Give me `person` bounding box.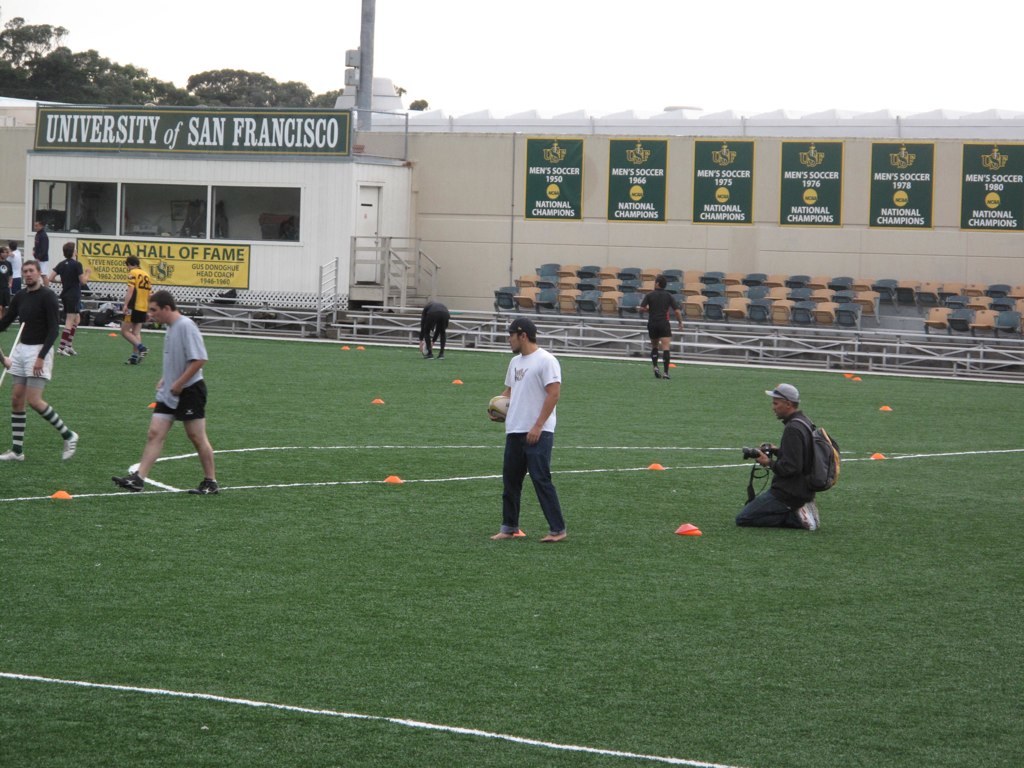
9:233:31:278.
